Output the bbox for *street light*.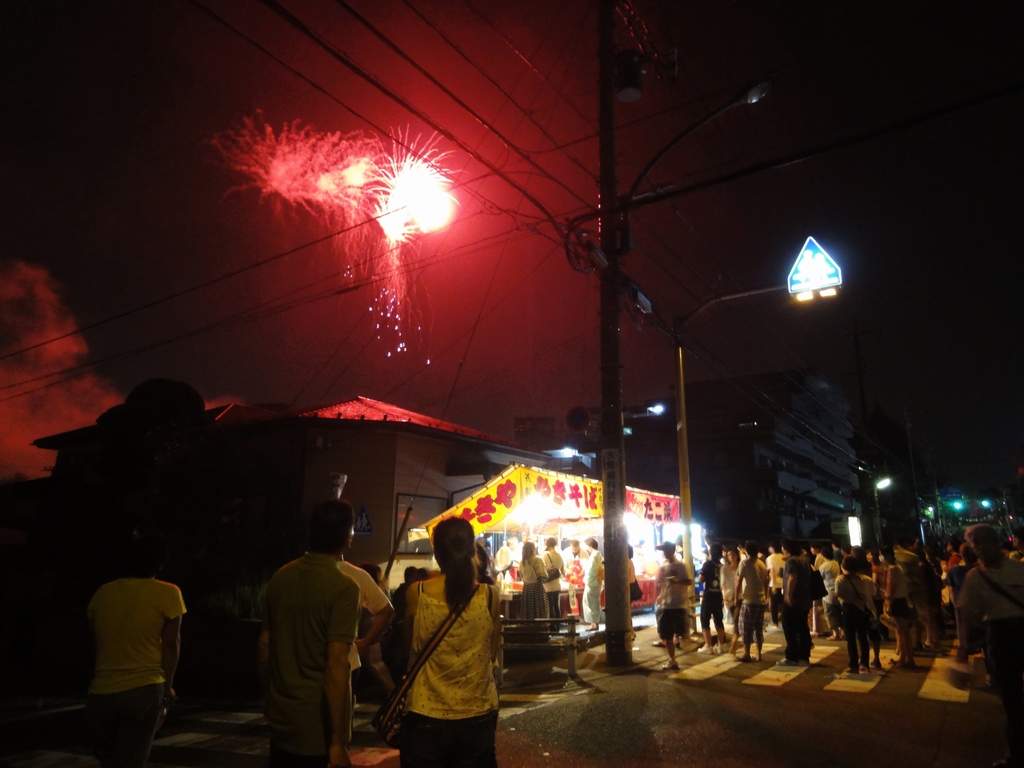
box=[573, 3, 784, 664].
